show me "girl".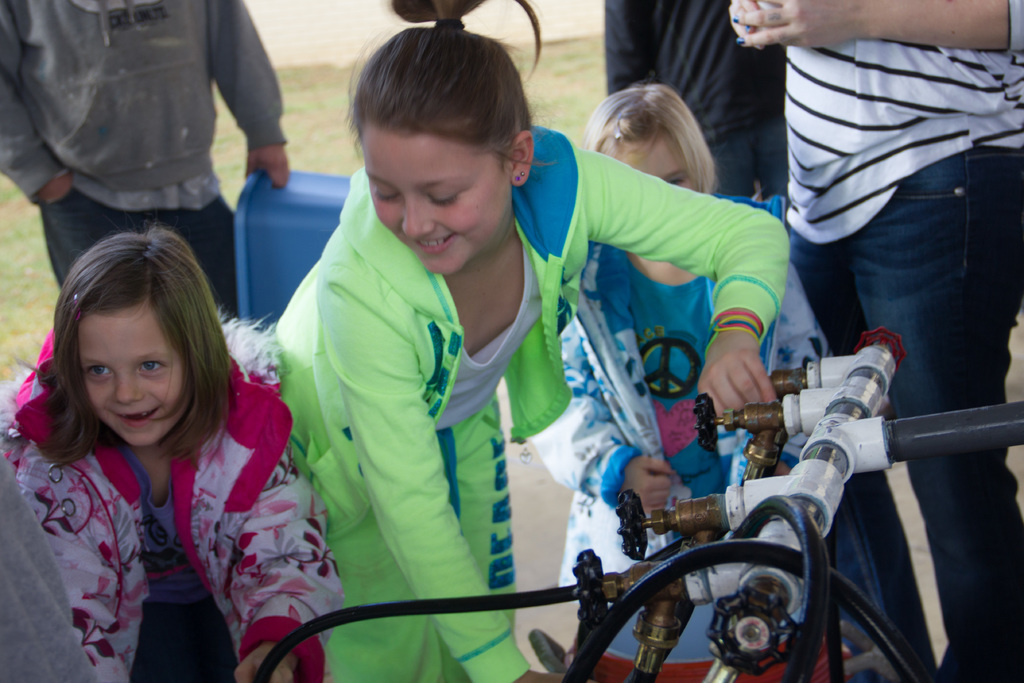
"girl" is here: bbox=[0, 224, 346, 682].
